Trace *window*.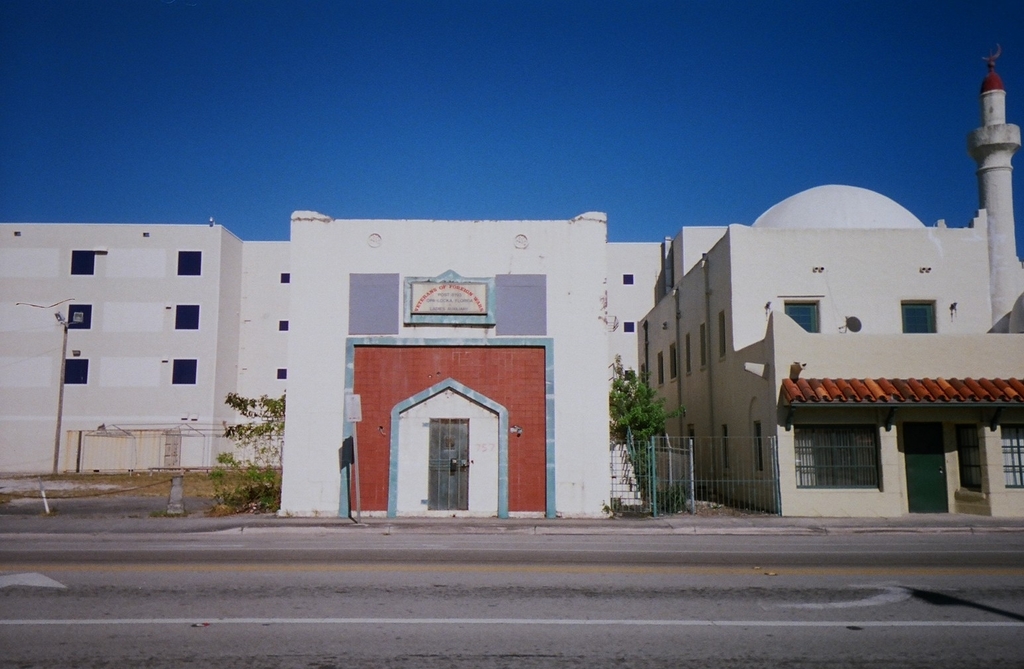
Traced to pyautogui.locateOnScreen(903, 300, 936, 338).
